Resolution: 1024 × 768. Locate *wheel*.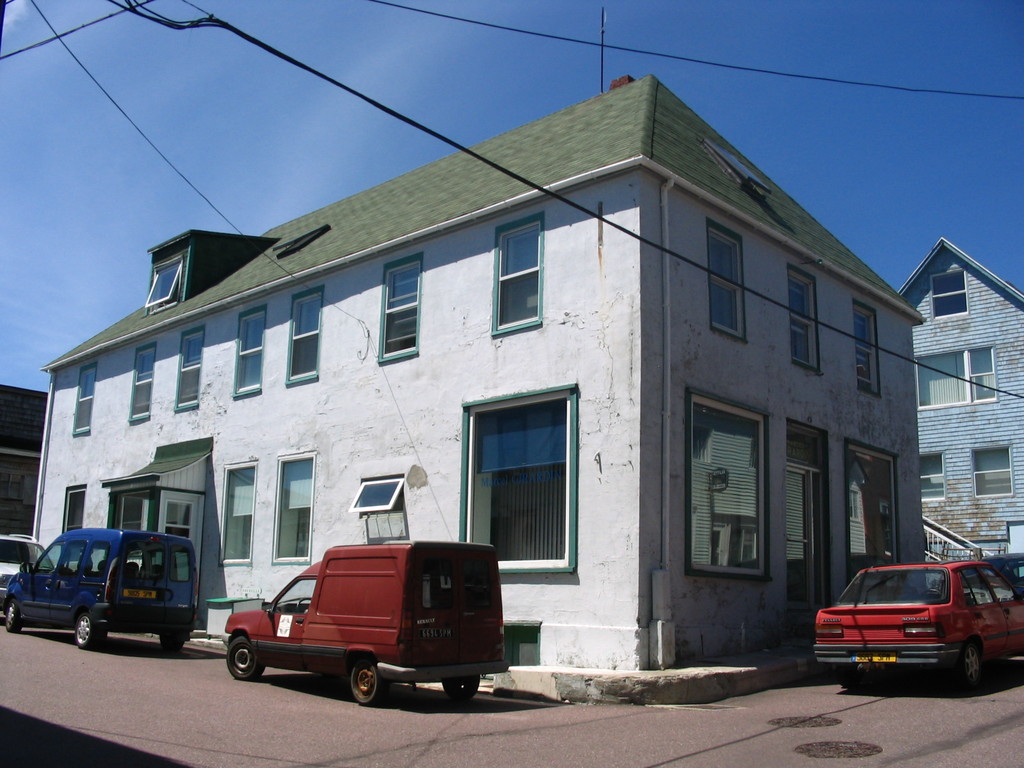
left=154, top=632, right=191, bottom=648.
